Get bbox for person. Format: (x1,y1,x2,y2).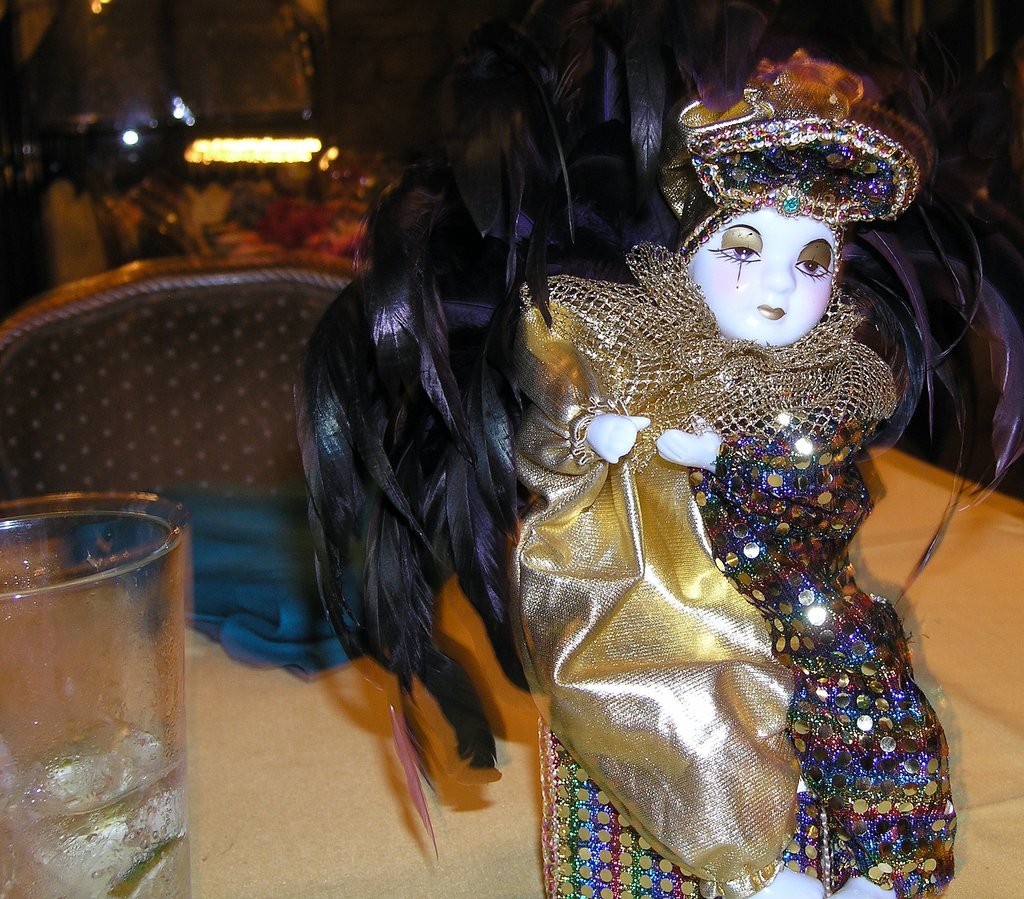
(485,97,977,832).
